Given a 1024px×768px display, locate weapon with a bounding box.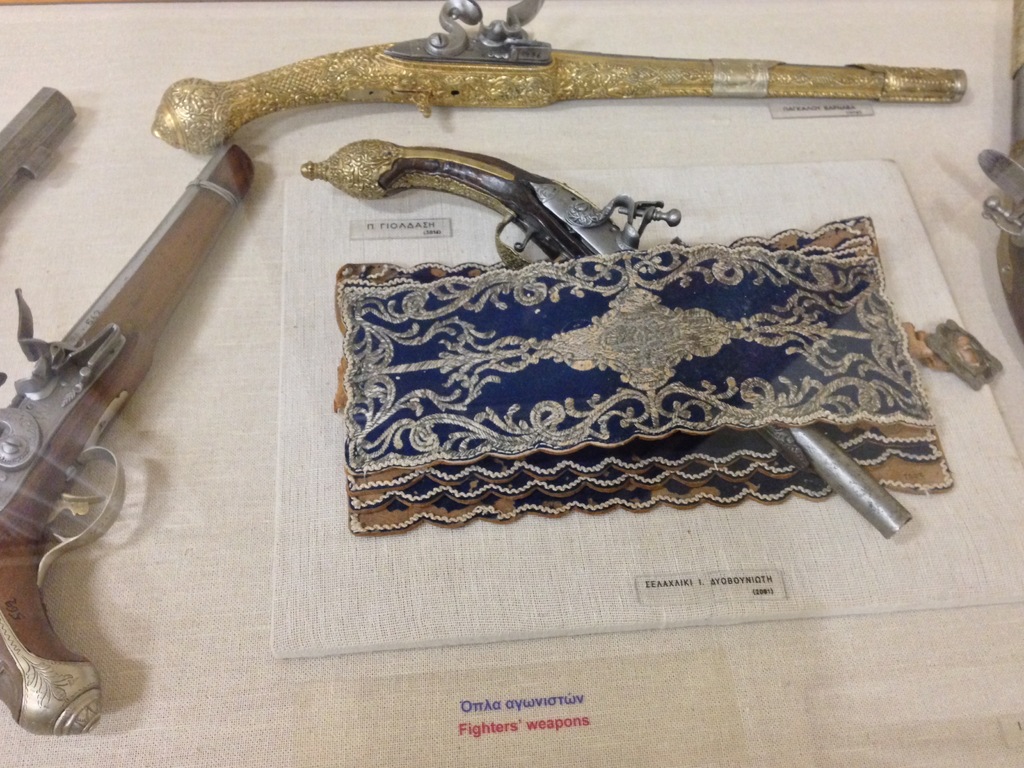
Located: region(296, 132, 917, 543).
